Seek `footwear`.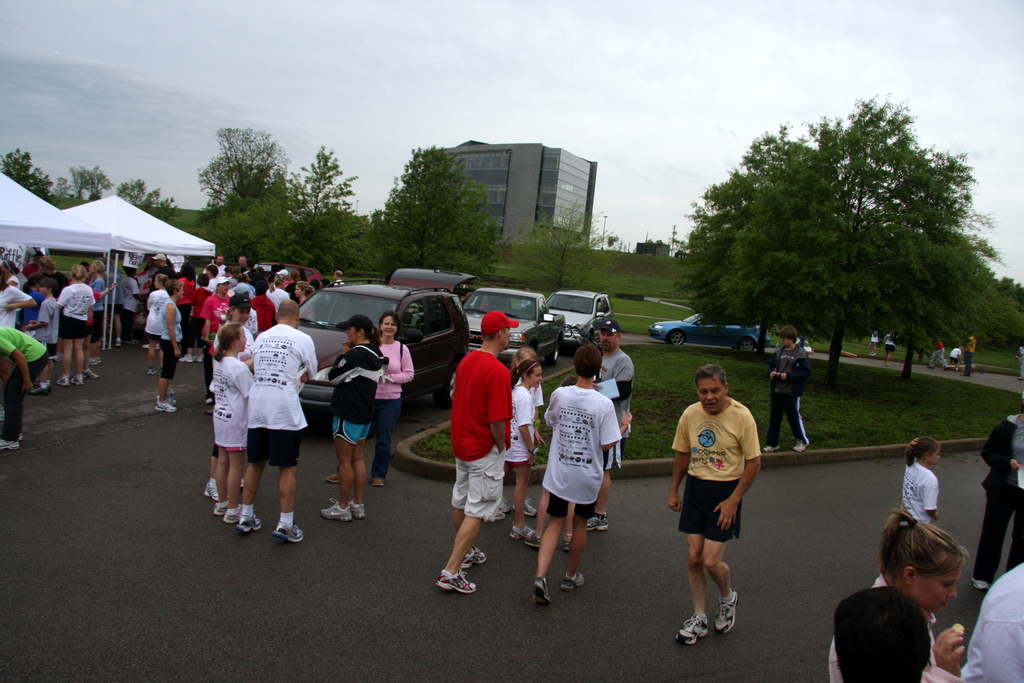
<region>509, 521, 534, 541</region>.
